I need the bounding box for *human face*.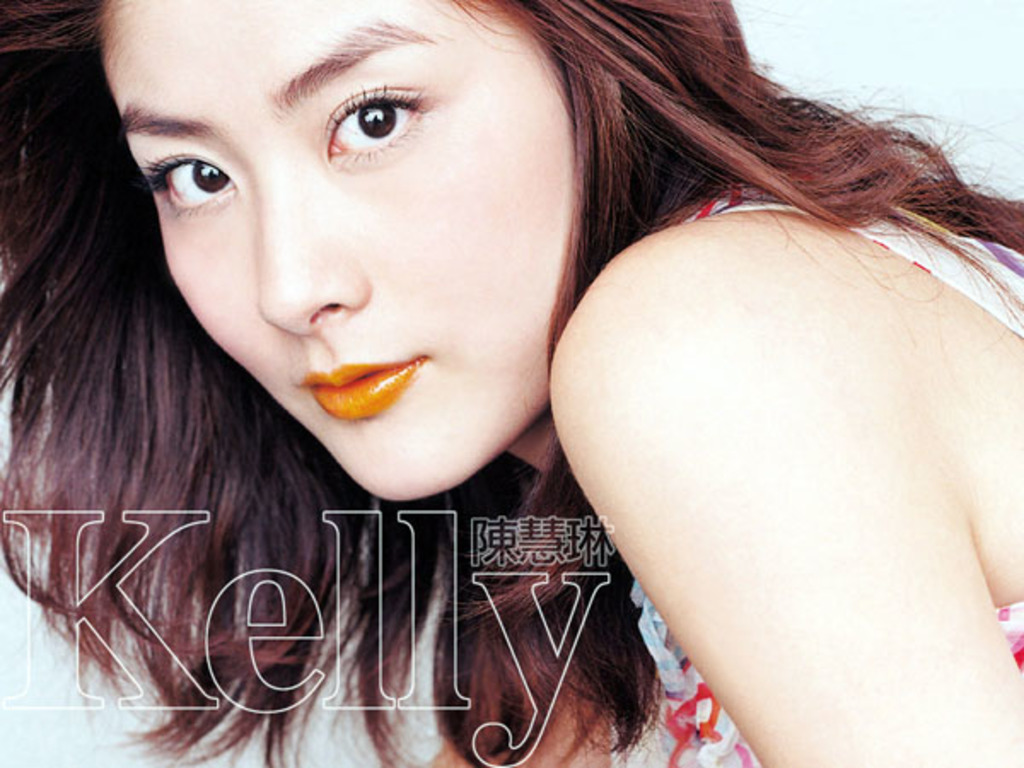
Here it is: (97,0,563,502).
